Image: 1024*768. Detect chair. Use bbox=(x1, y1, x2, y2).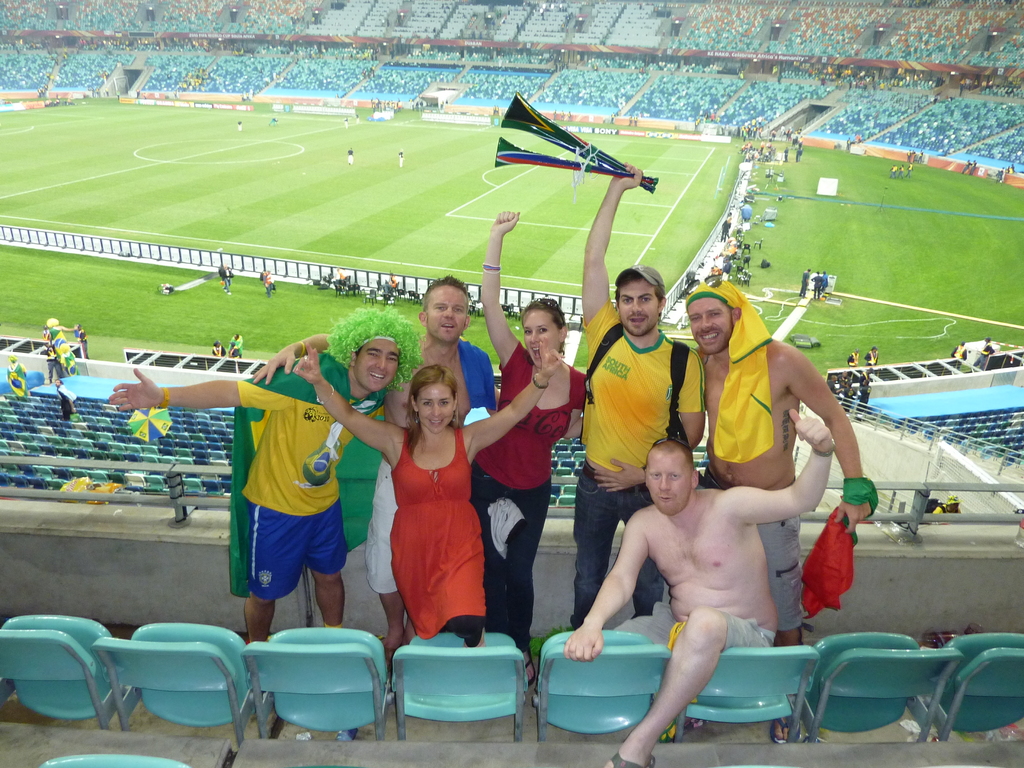
bbox=(671, 643, 808, 753).
